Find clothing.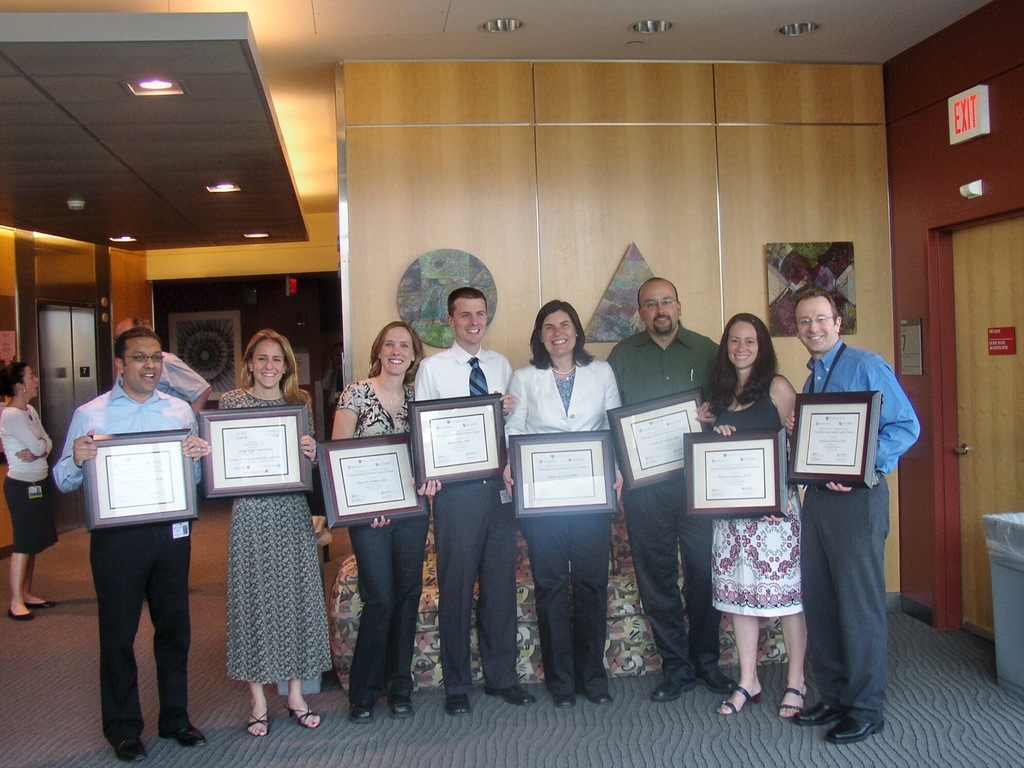
BBox(607, 316, 719, 680).
